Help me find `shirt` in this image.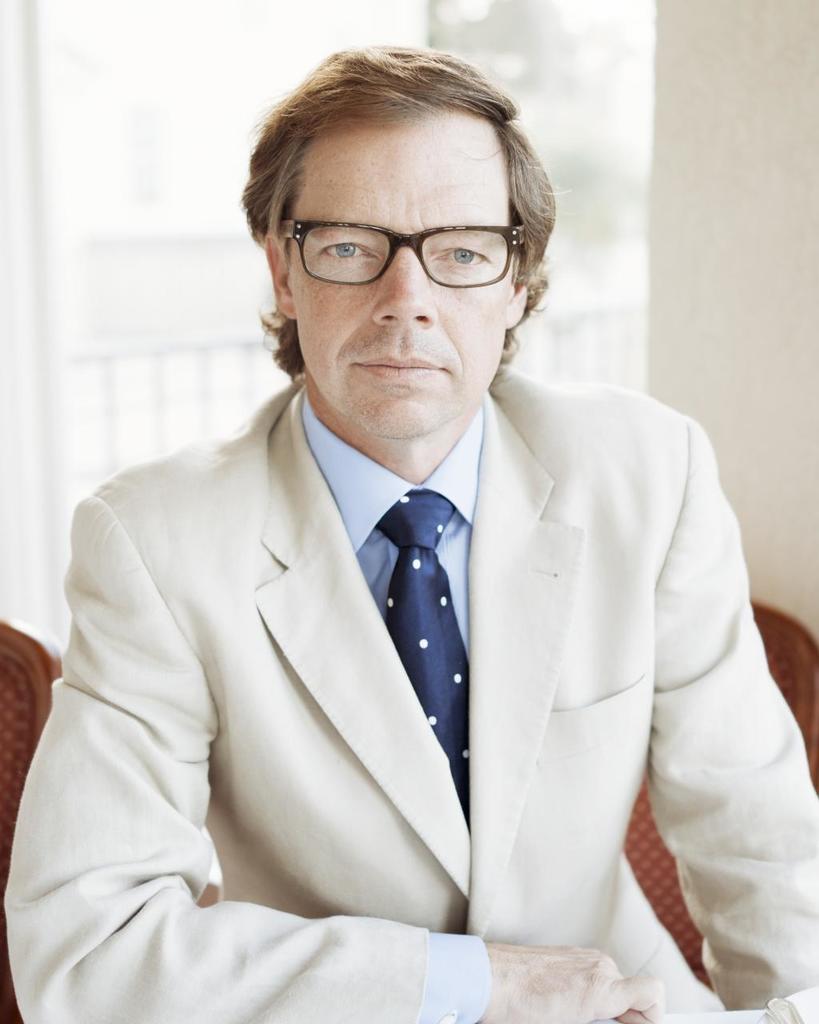
Found it: bbox=[296, 401, 479, 651].
